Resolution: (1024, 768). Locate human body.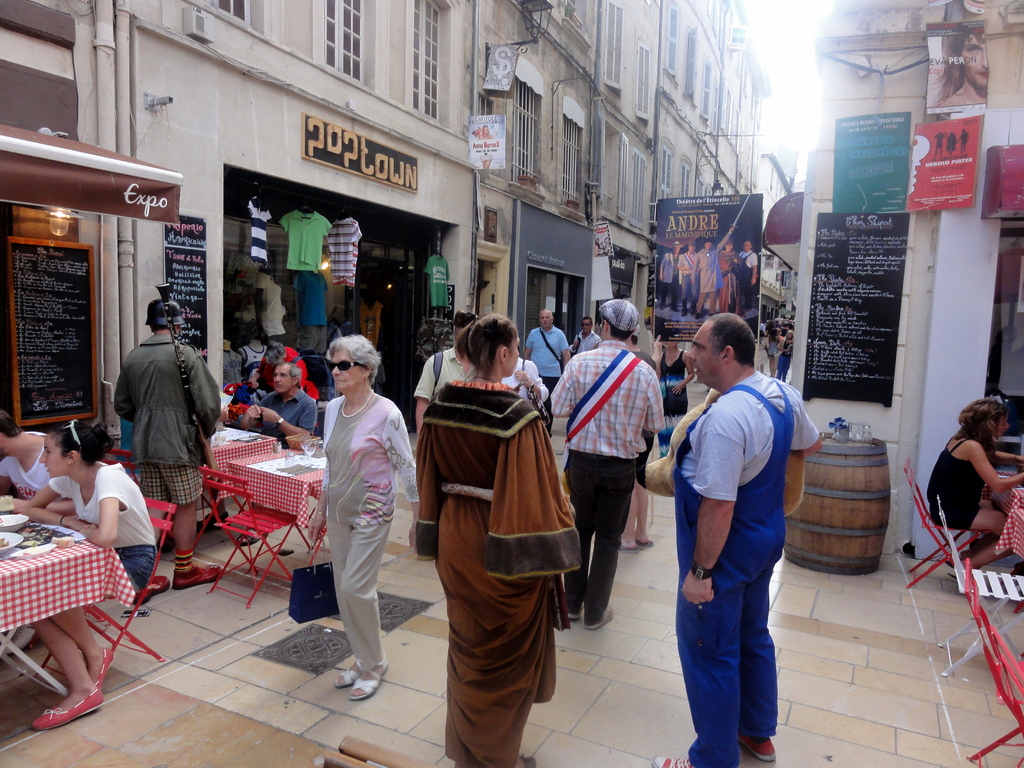
(415, 316, 589, 767).
